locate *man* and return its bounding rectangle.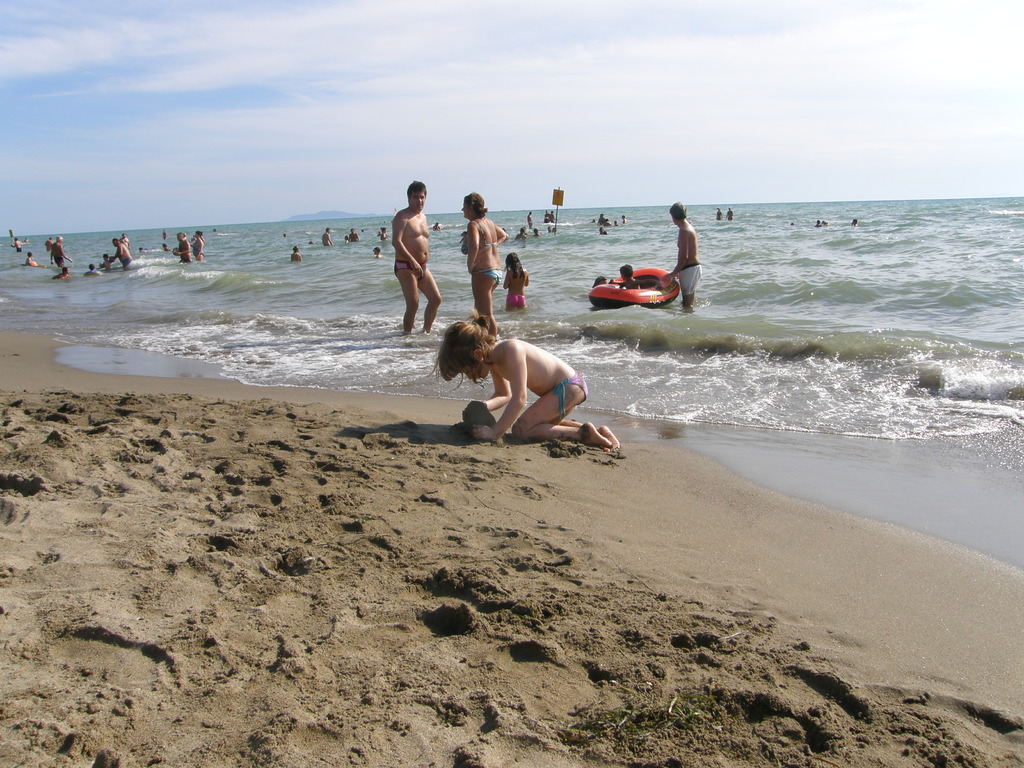
crop(323, 225, 332, 246).
